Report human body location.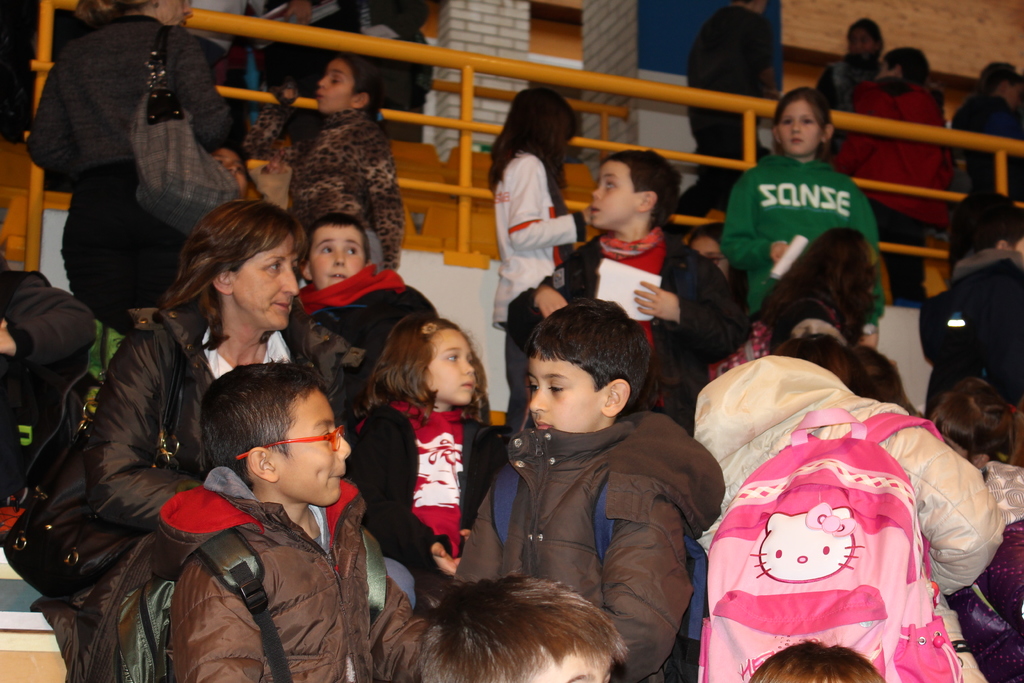
Report: <region>503, 225, 749, 435</region>.
